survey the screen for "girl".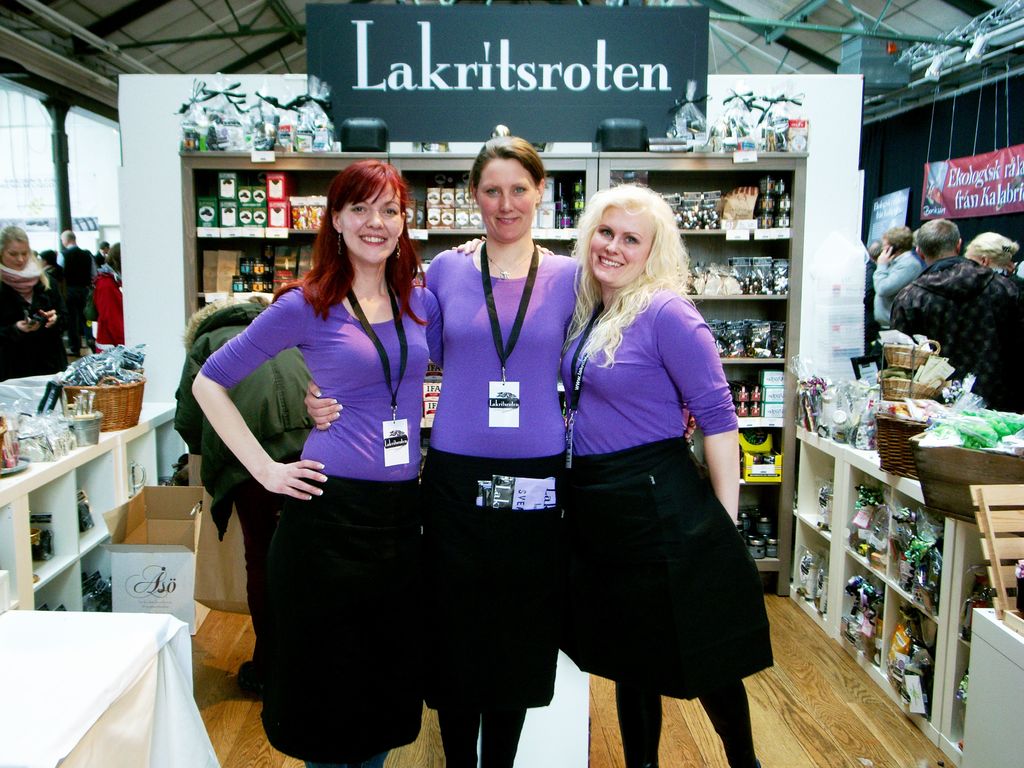
Survey found: [454, 183, 776, 767].
